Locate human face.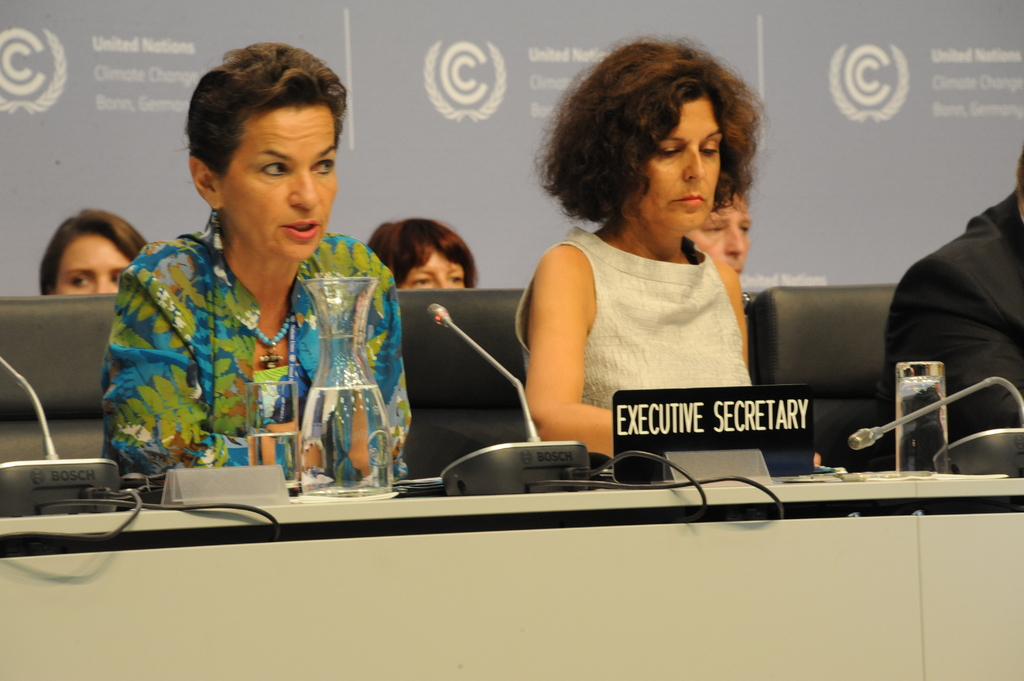
Bounding box: rect(221, 100, 340, 258).
